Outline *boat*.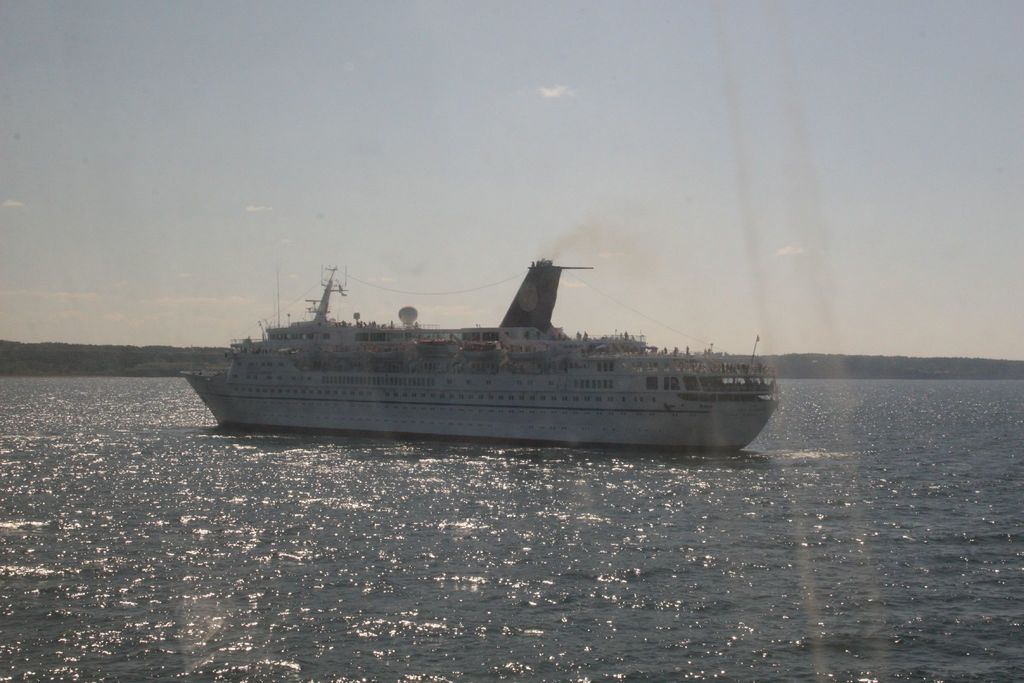
Outline: box=[180, 232, 788, 446].
